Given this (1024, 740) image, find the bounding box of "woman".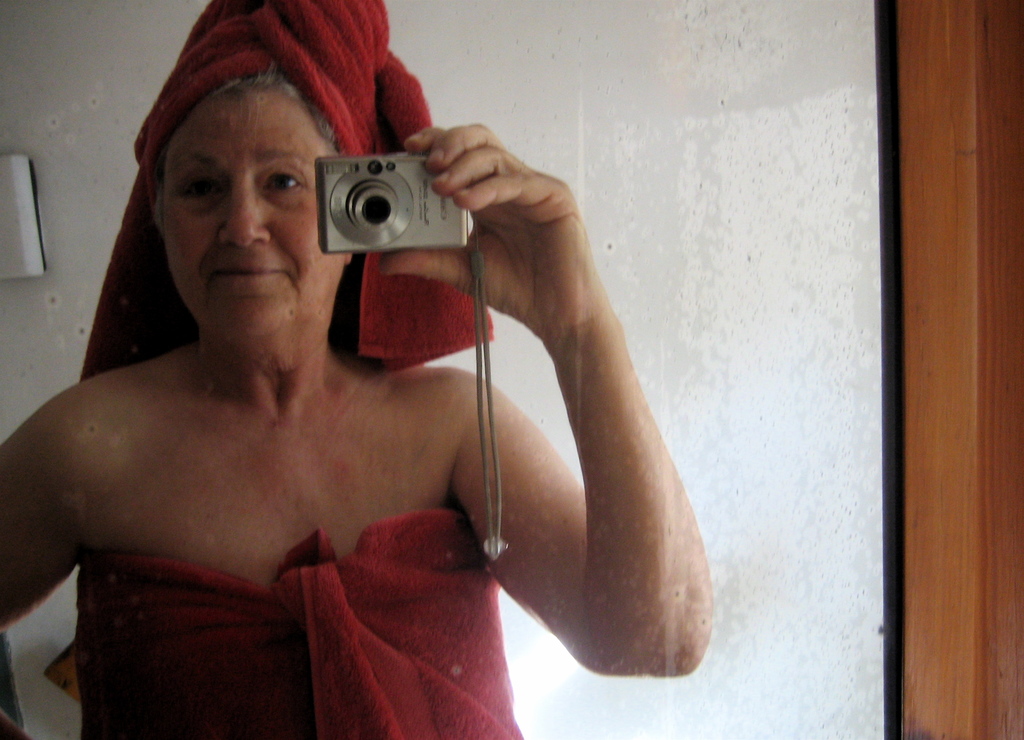
box=[0, 0, 714, 739].
